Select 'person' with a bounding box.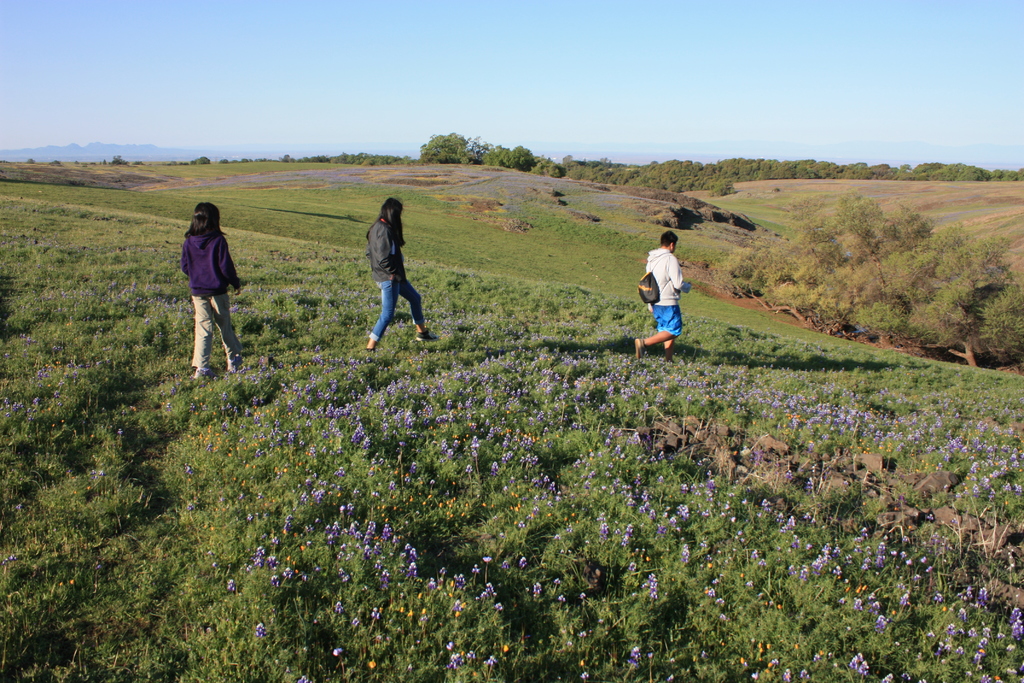
pyautogui.locateOnScreen(628, 226, 684, 364).
